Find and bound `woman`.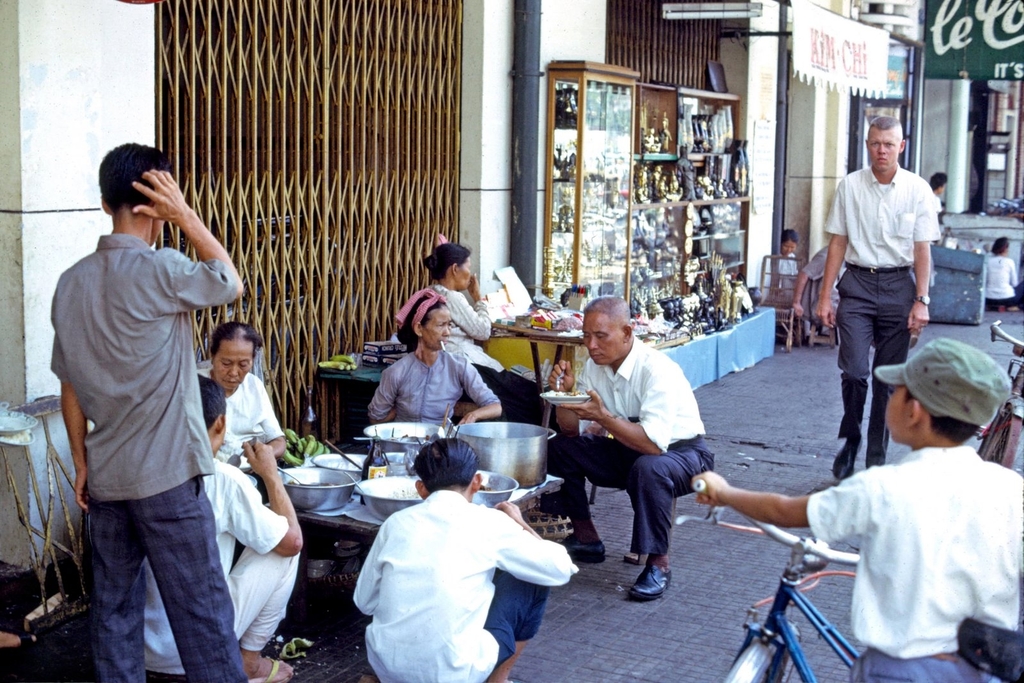
Bound: <bbox>362, 290, 495, 460</bbox>.
